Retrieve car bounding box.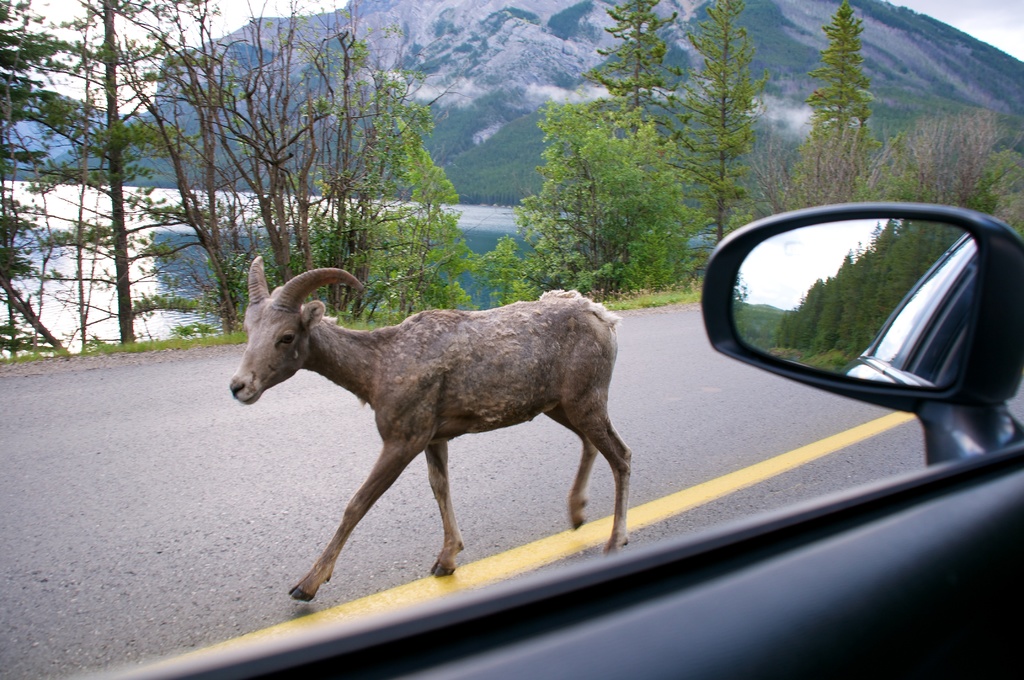
Bounding box: 20/197/1023/679.
